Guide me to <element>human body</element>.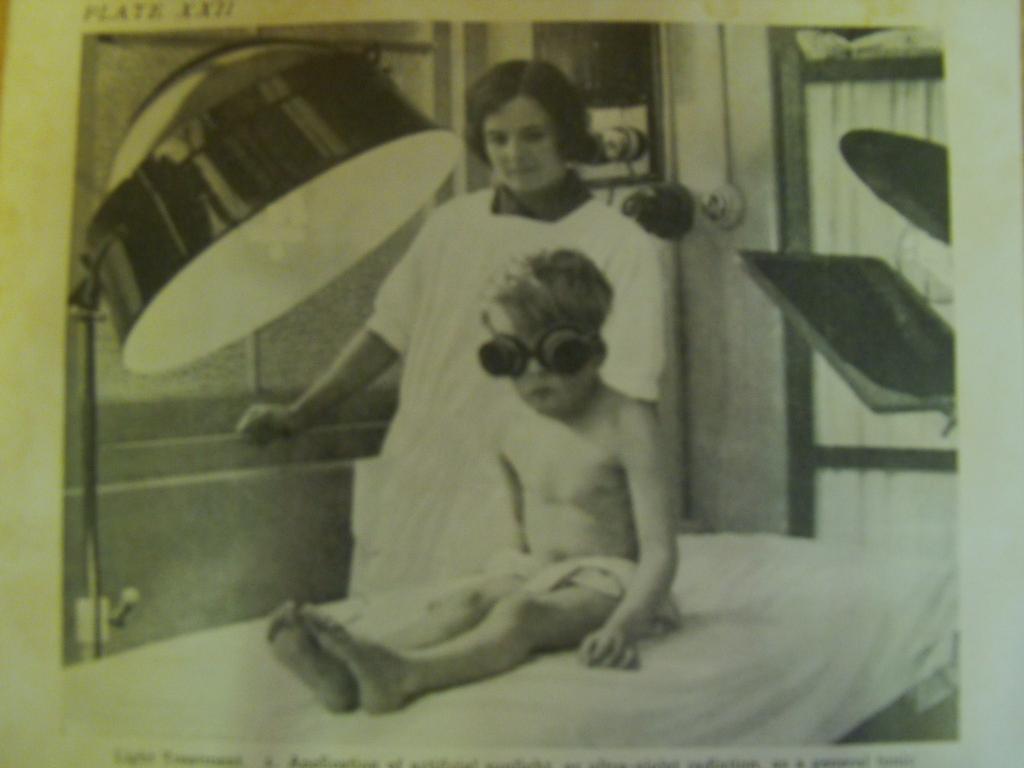
Guidance: [x1=239, y1=180, x2=671, y2=596].
